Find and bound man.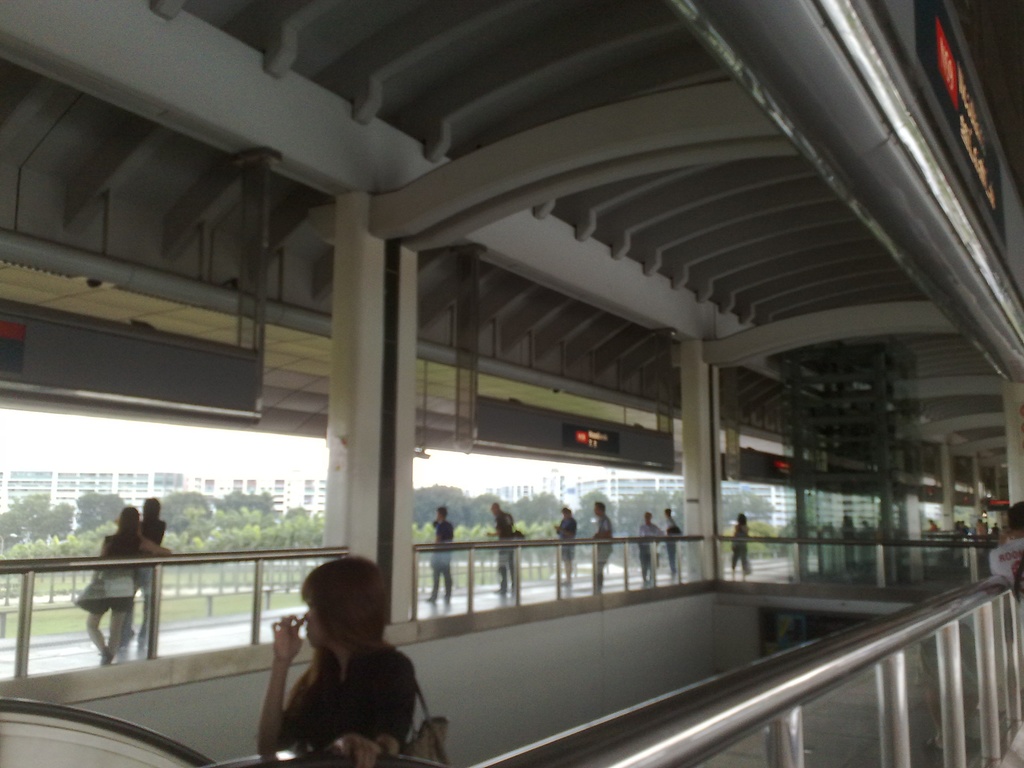
Bound: <box>486,499,523,606</box>.
